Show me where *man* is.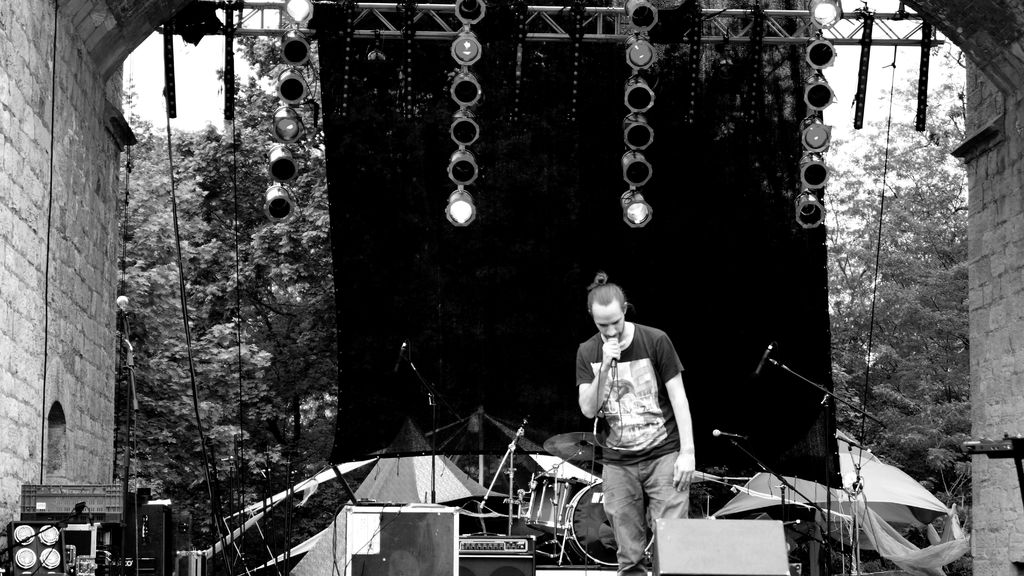
*man* is at (x1=570, y1=256, x2=710, y2=570).
